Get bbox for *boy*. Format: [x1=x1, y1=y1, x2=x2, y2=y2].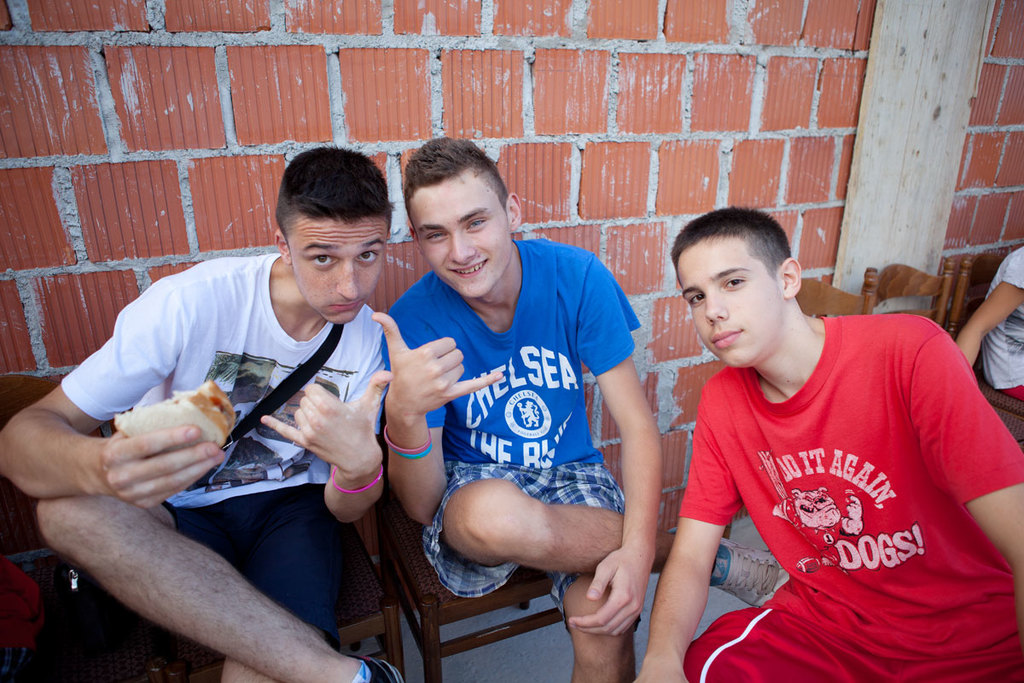
[x1=370, y1=135, x2=794, y2=682].
